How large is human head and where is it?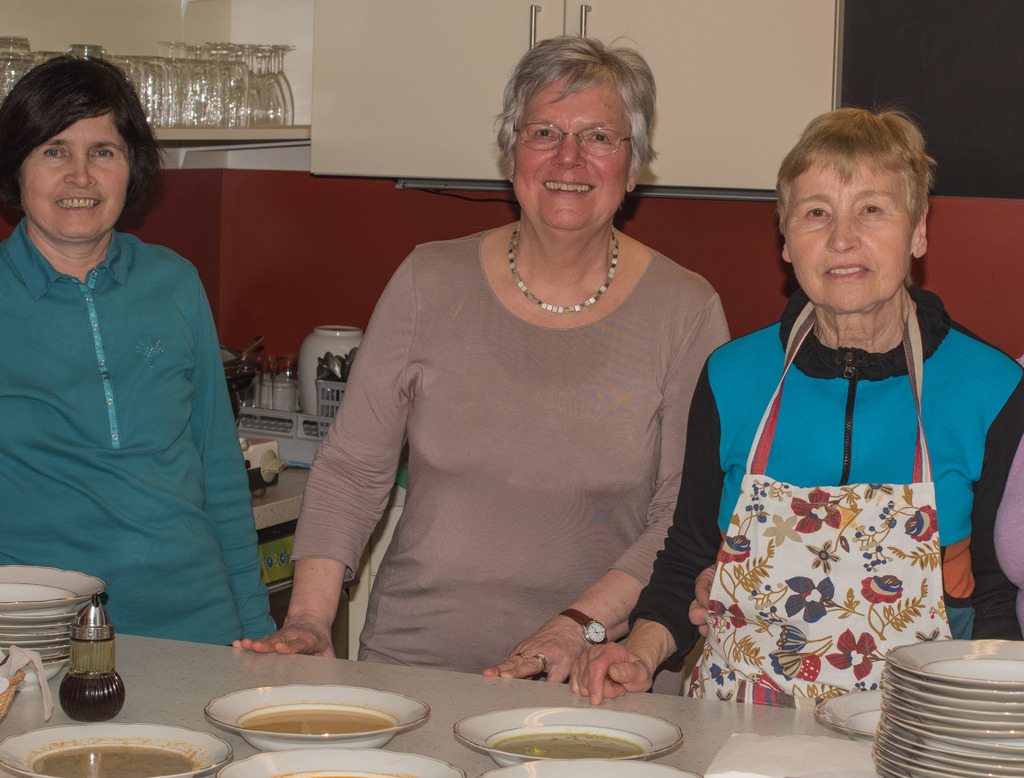
Bounding box: <region>772, 107, 937, 315</region>.
